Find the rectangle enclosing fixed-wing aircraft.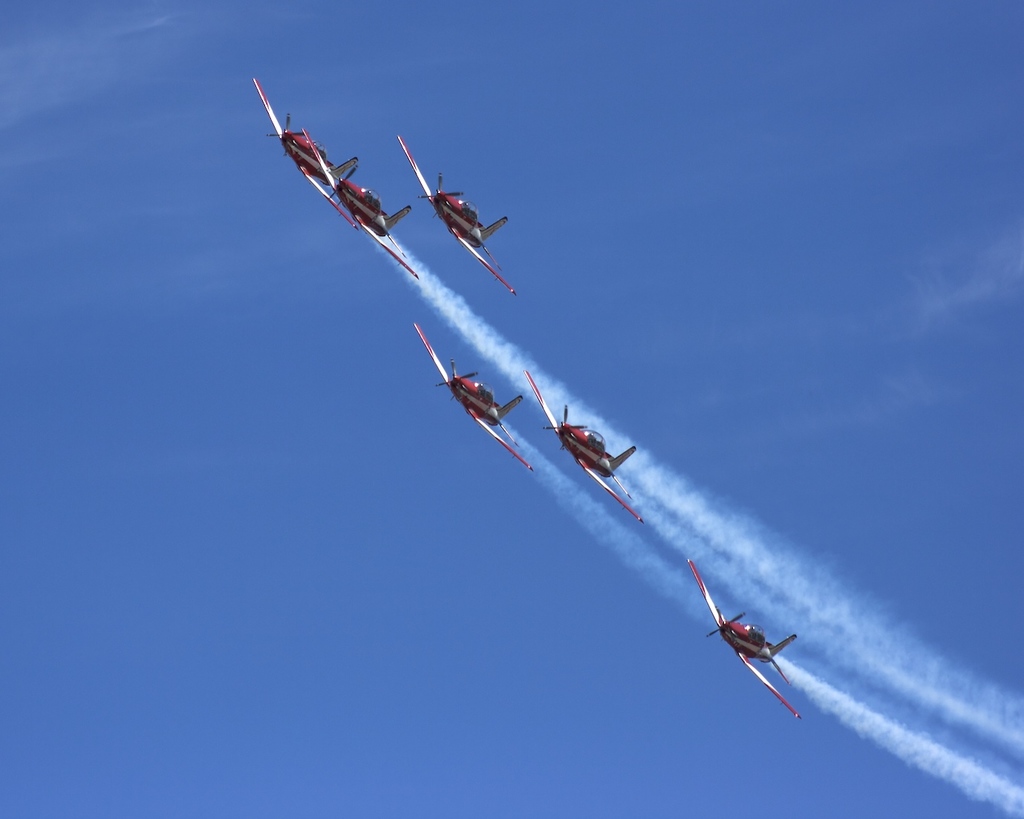
x1=251, y1=79, x2=360, y2=234.
